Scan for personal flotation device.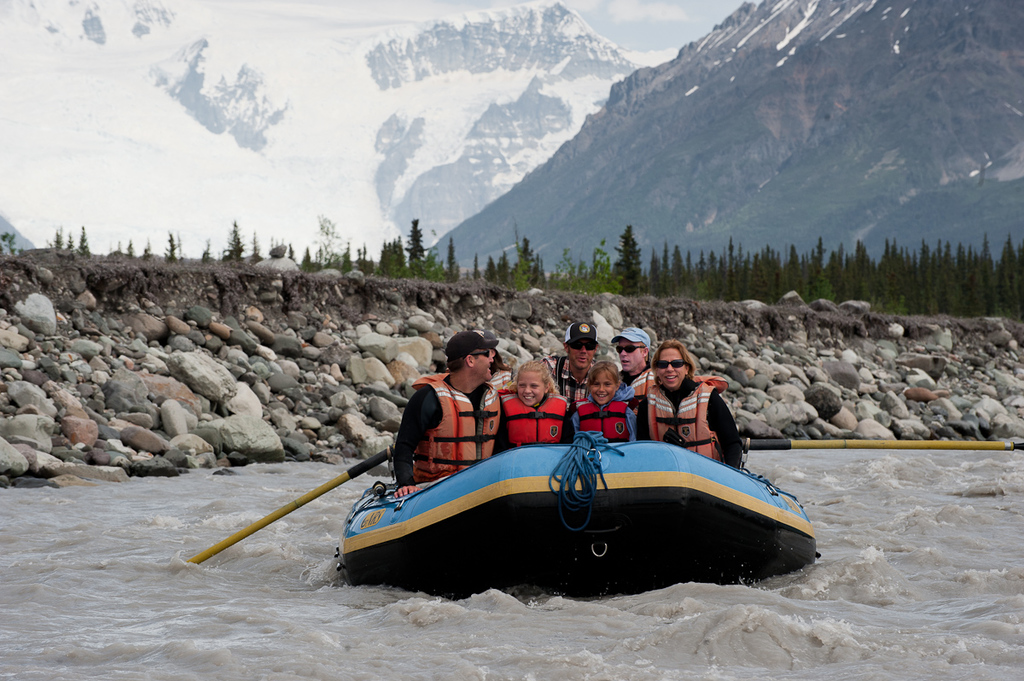
Scan result: detection(489, 366, 510, 390).
